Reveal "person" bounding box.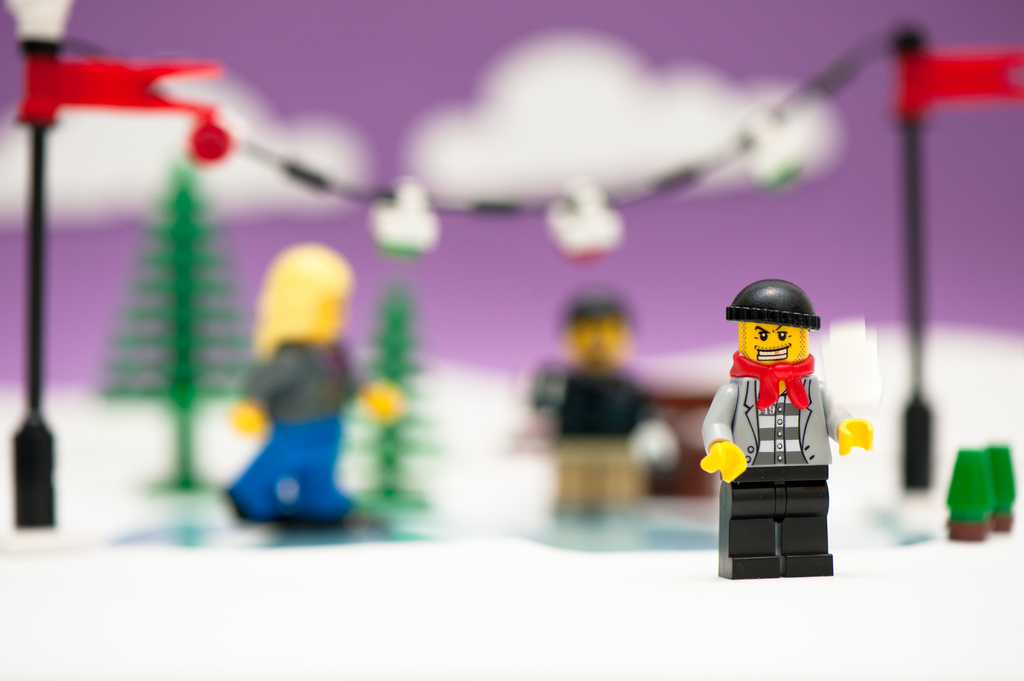
Revealed: pyautogui.locateOnScreen(535, 287, 682, 529).
